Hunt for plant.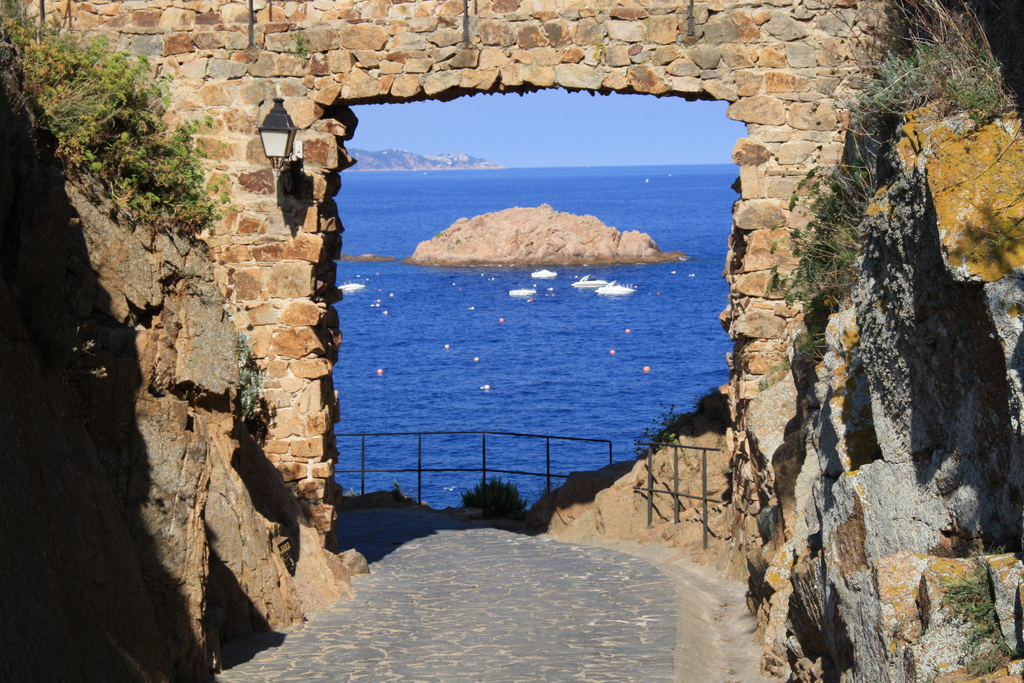
Hunted down at x1=758 y1=379 x2=769 y2=390.
